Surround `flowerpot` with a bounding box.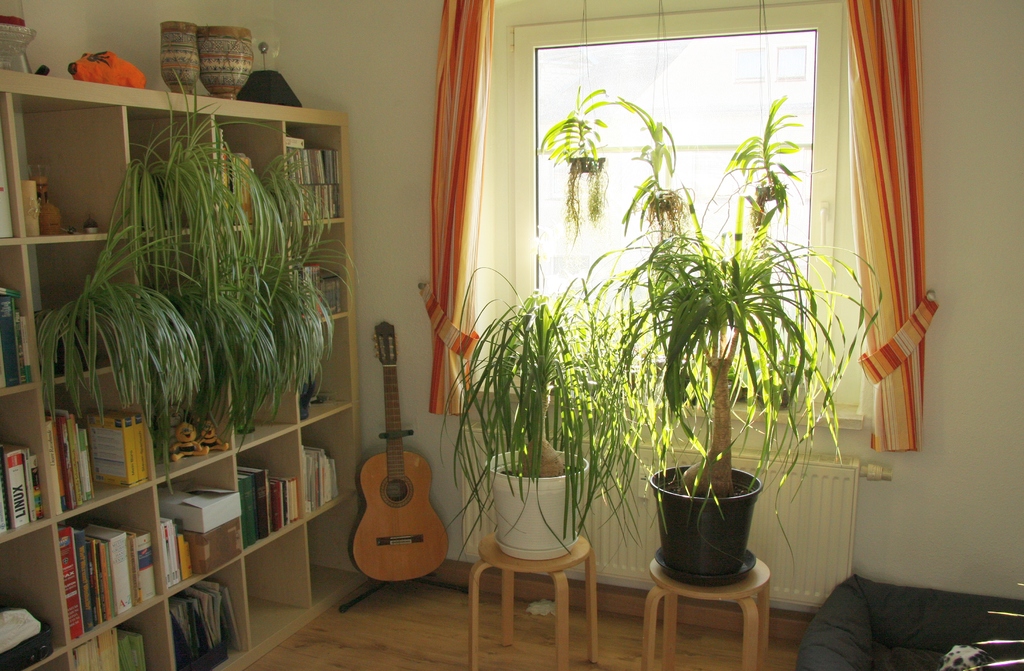
bbox=(652, 467, 776, 597).
